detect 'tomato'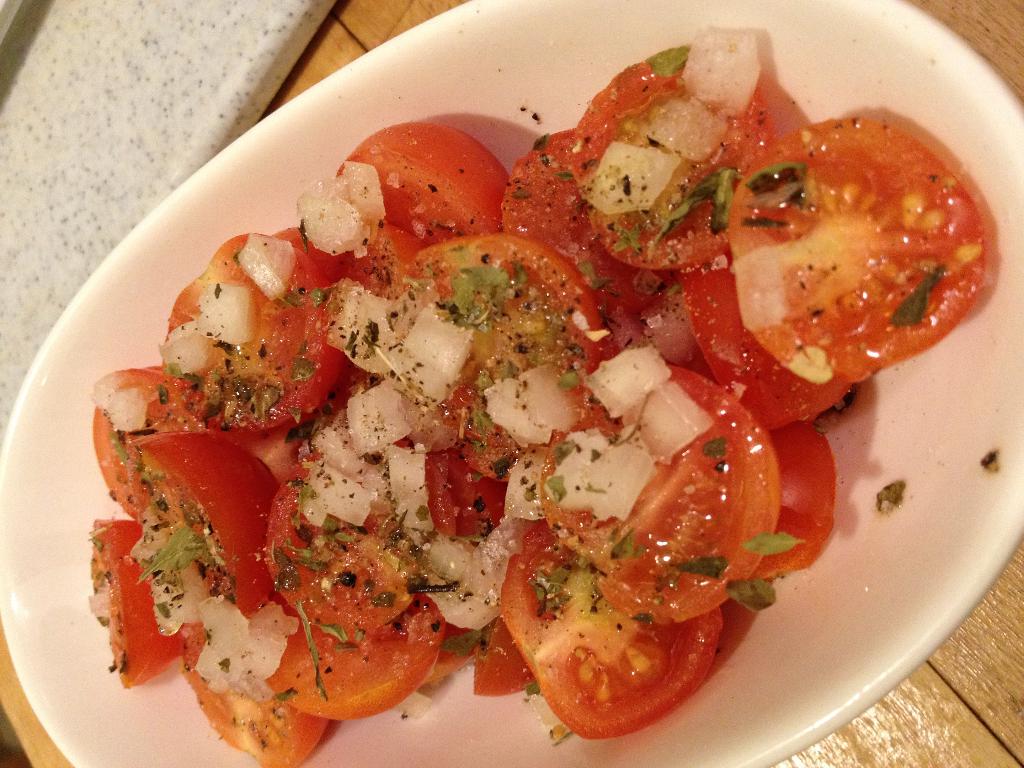
[95,362,177,525]
